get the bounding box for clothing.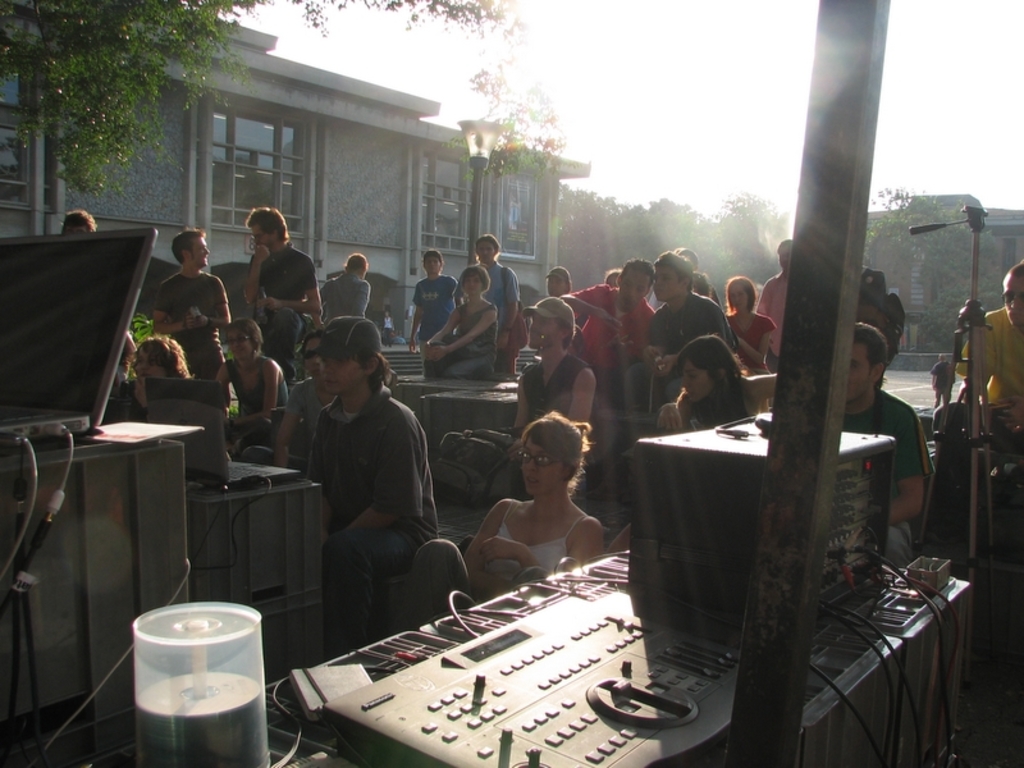
(515, 296, 588, 429).
